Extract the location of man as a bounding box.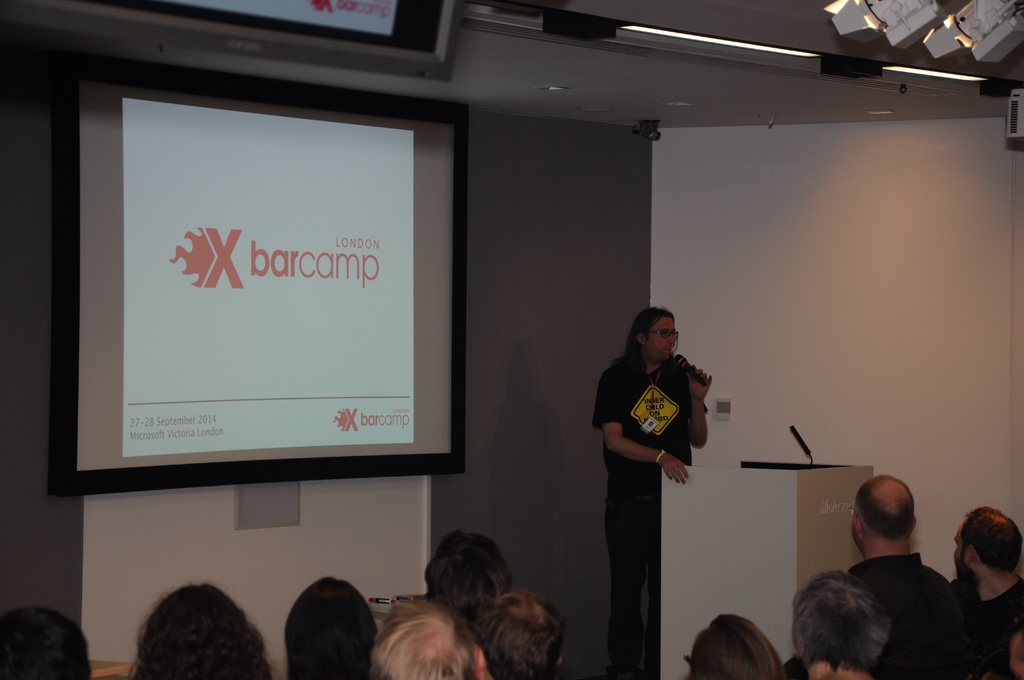
827/473/987/672.
